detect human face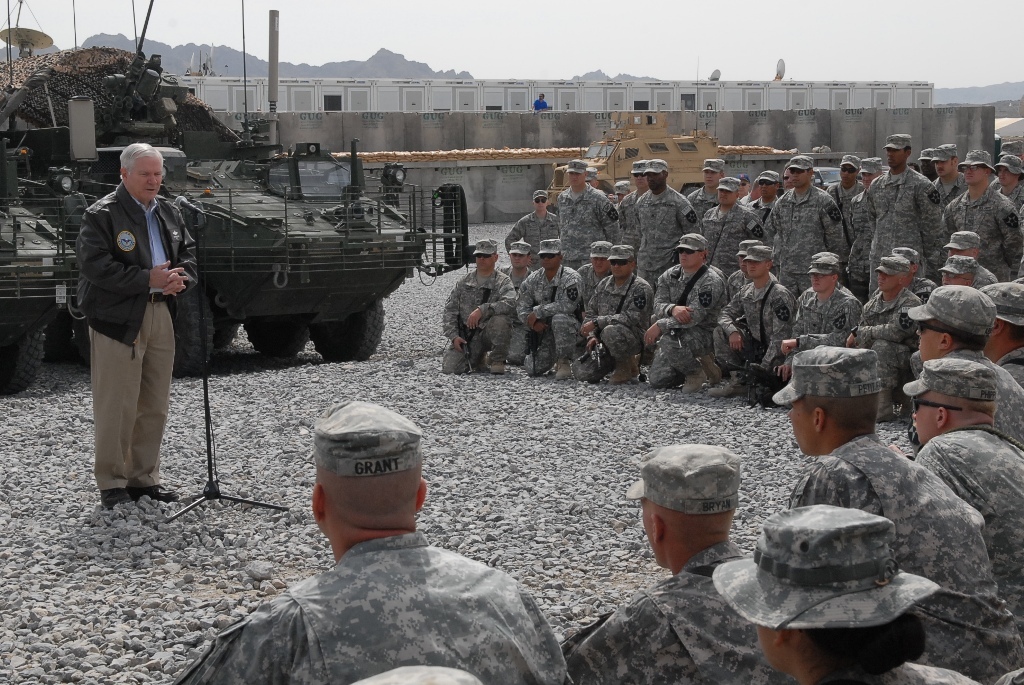
[879,272,895,292]
